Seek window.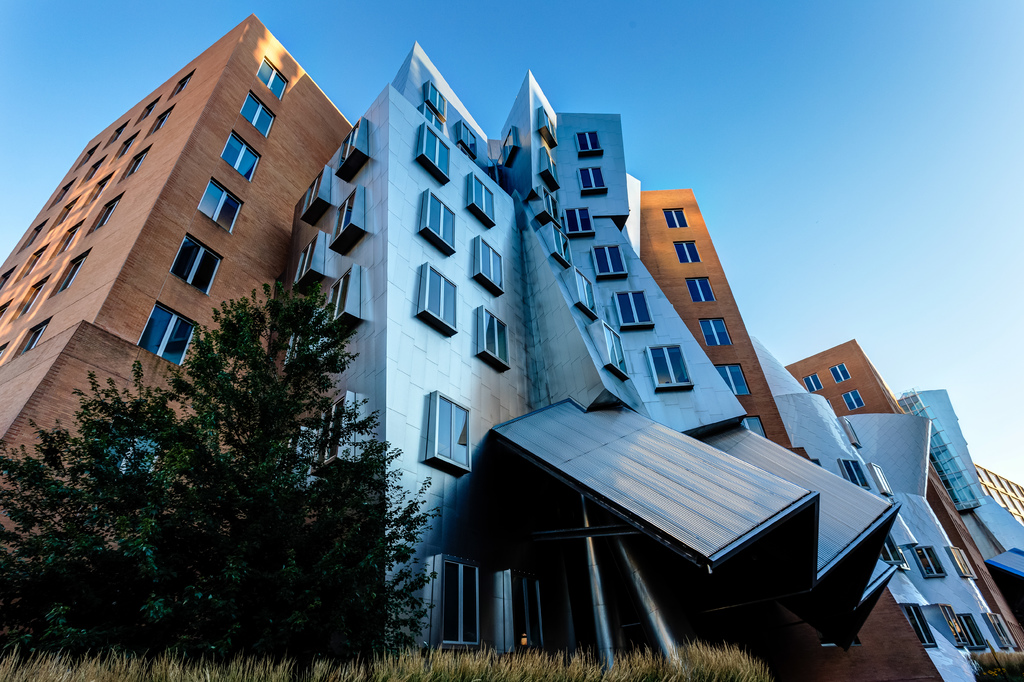
(744, 414, 767, 437).
